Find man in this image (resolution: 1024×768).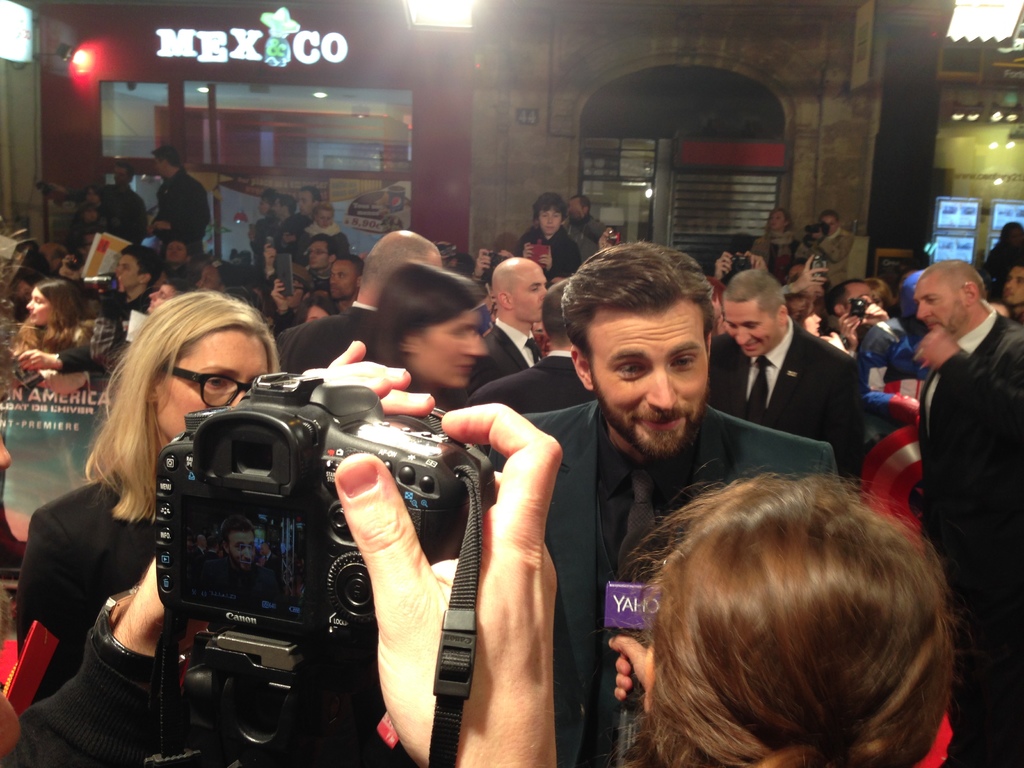
145, 141, 214, 269.
